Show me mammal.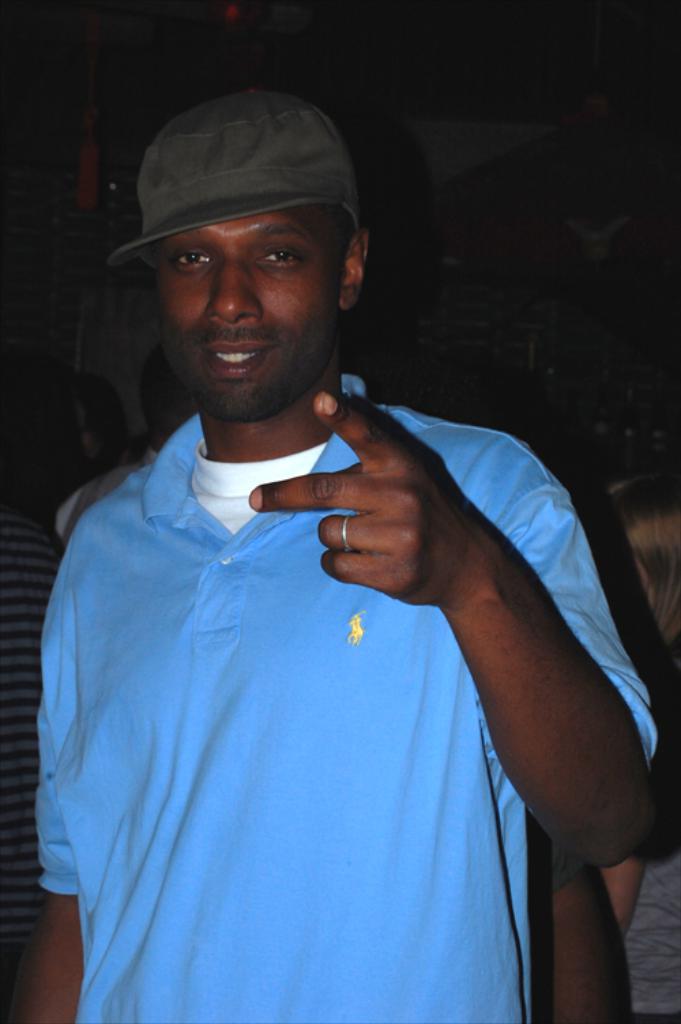
mammal is here: rect(30, 189, 658, 1023).
